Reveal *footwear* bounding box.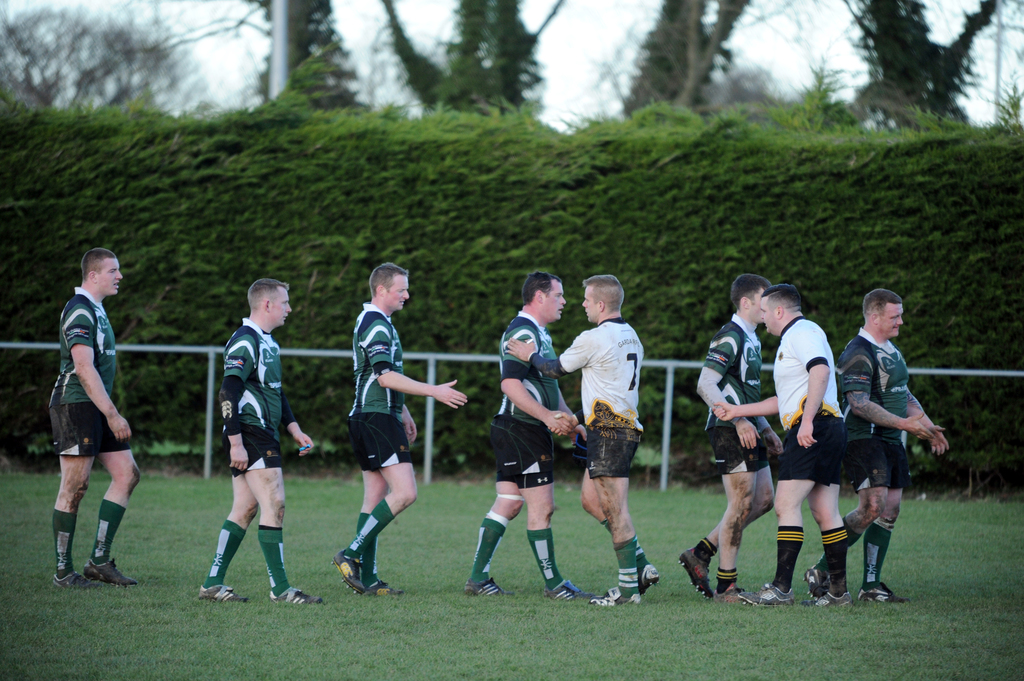
Revealed: pyautogui.locateOnScreen(588, 587, 641, 608).
